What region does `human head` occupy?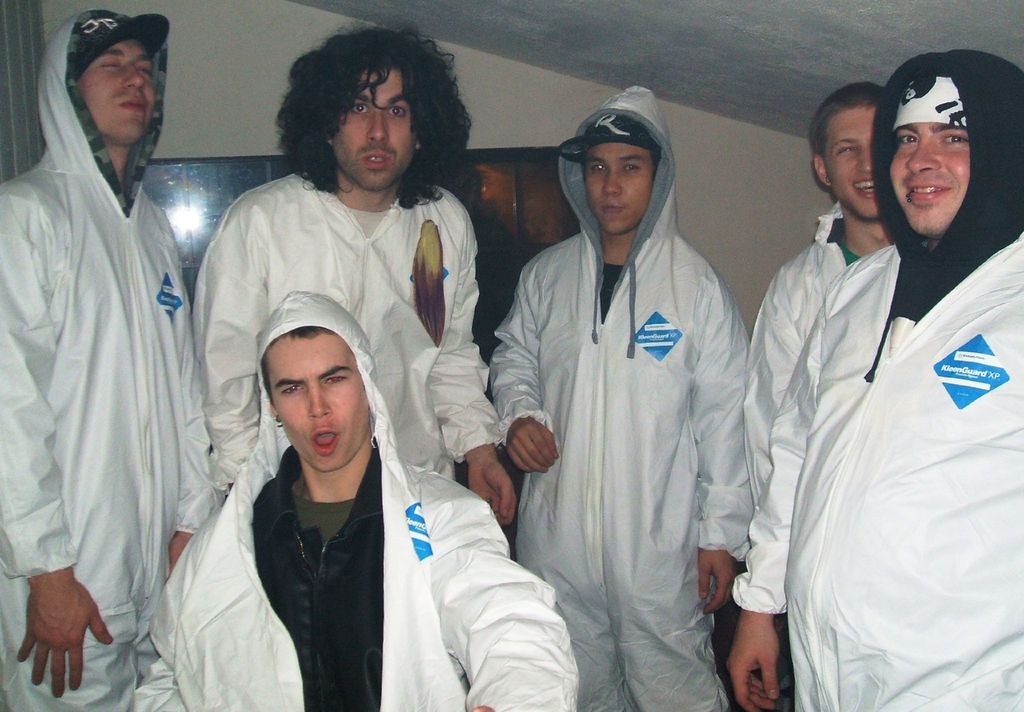
detection(577, 90, 669, 238).
